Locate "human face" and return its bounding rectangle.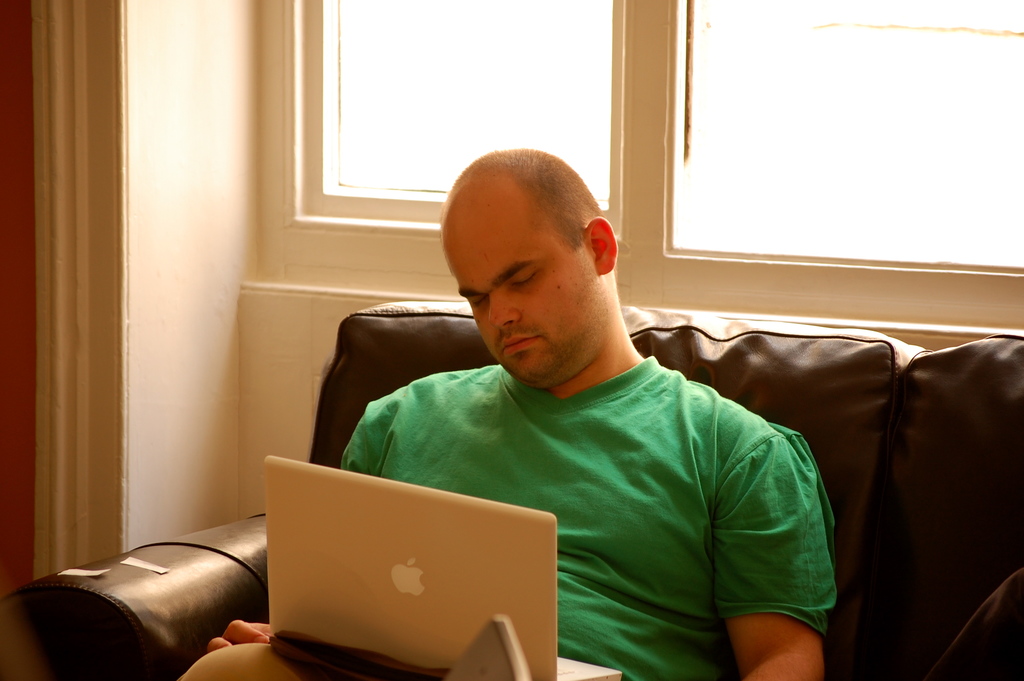
crop(439, 175, 603, 388).
